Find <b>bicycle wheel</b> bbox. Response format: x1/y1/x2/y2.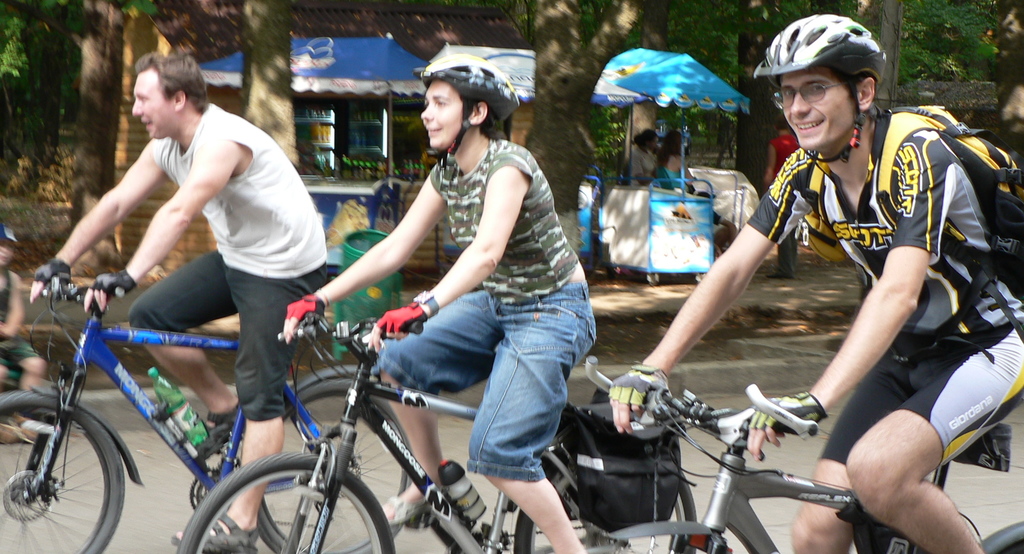
0/386/131/553.
